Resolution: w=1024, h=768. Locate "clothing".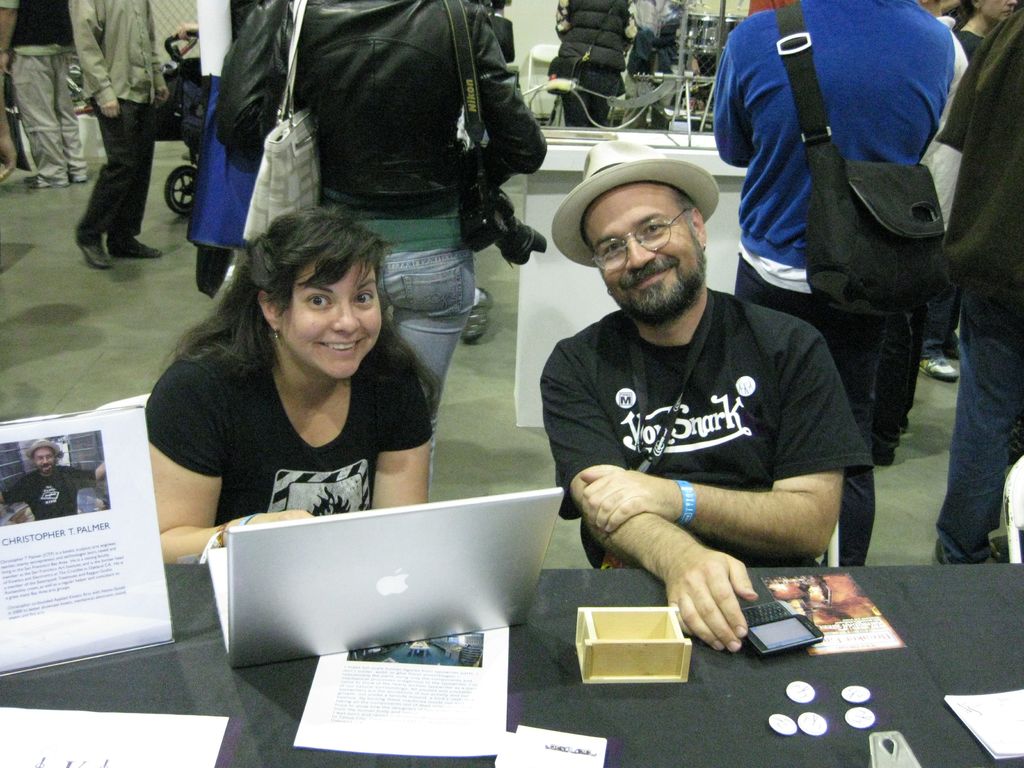
l=216, t=1, r=543, b=389.
